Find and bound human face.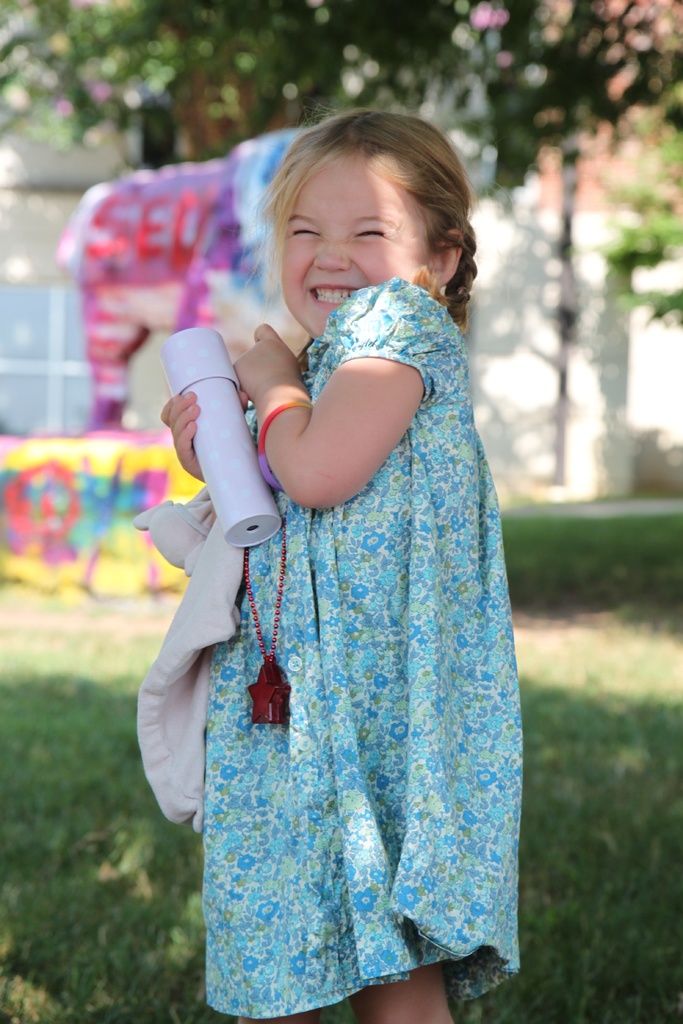
Bound: locate(277, 157, 427, 333).
